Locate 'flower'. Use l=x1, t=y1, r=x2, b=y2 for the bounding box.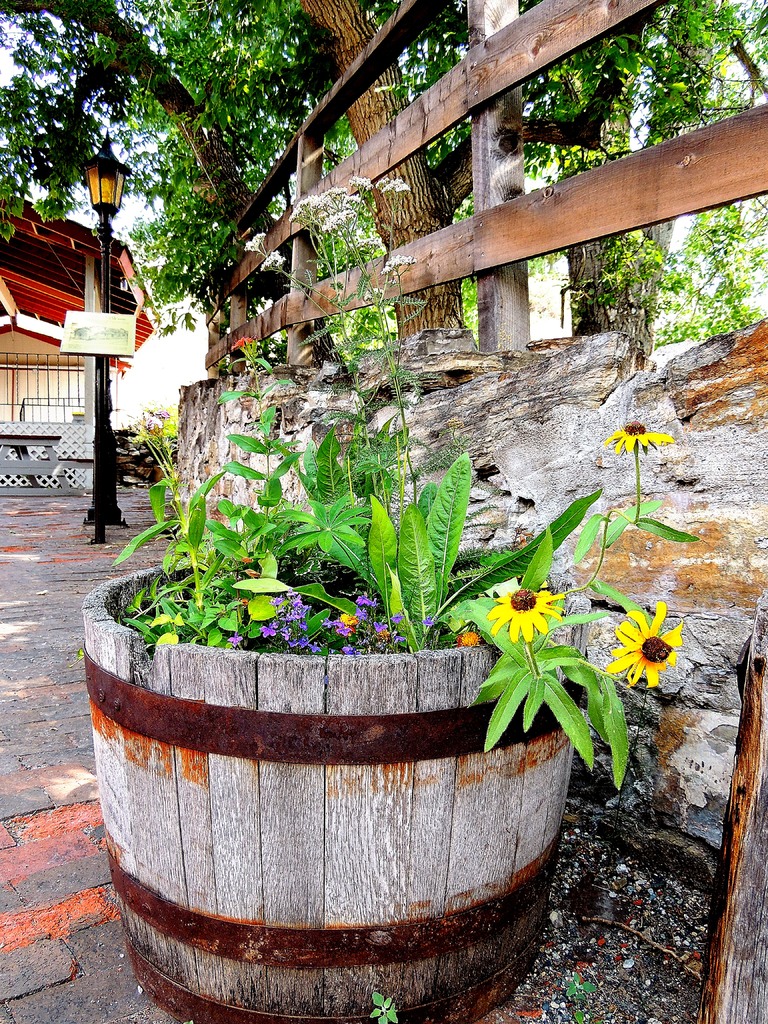
l=261, t=247, r=285, b=268.
